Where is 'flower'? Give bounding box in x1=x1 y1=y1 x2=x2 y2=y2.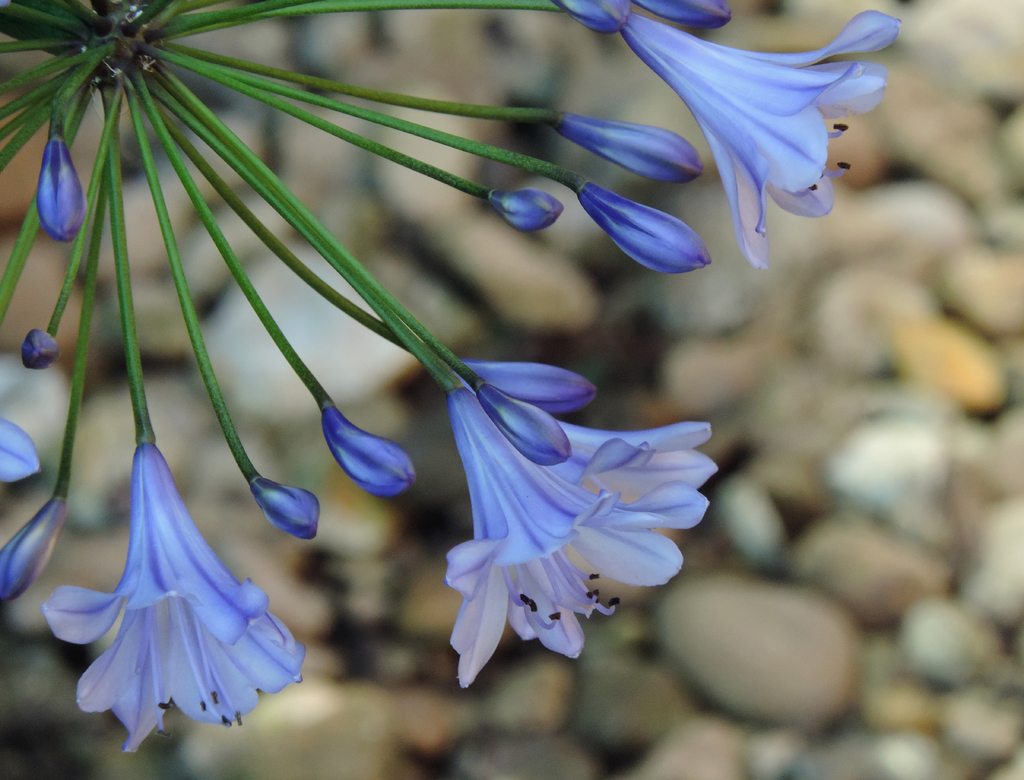
x1=36 y1=438 x2=308 y2=751.
